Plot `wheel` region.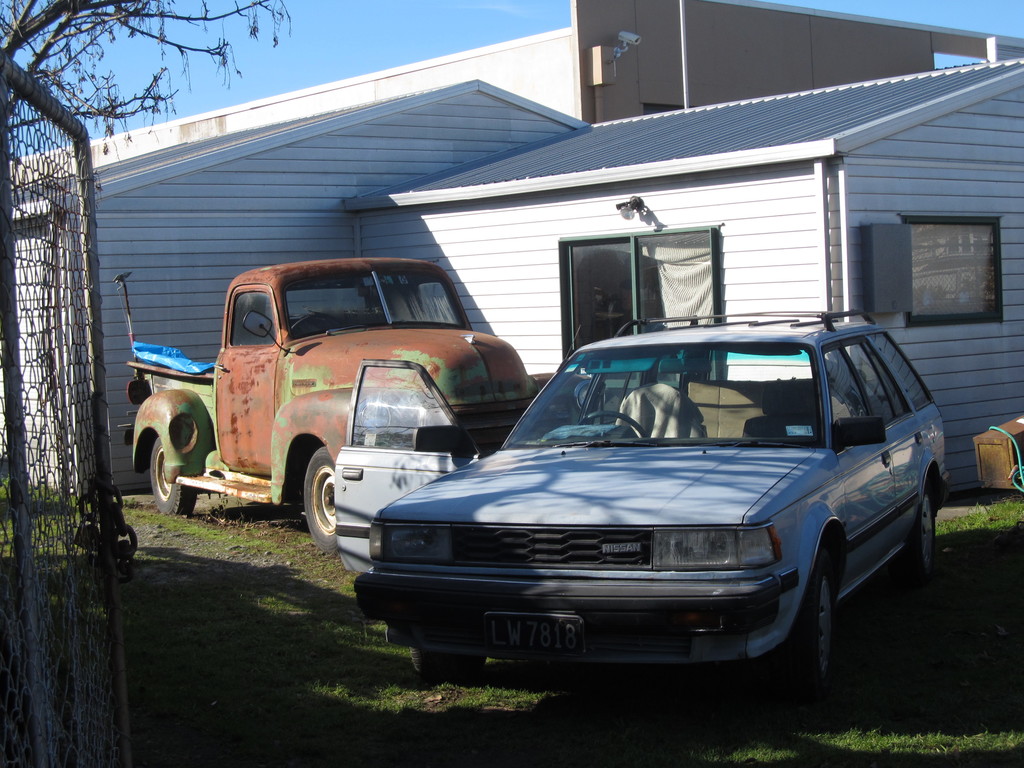
Plotted at BBox(796, 549, 862, 676).
